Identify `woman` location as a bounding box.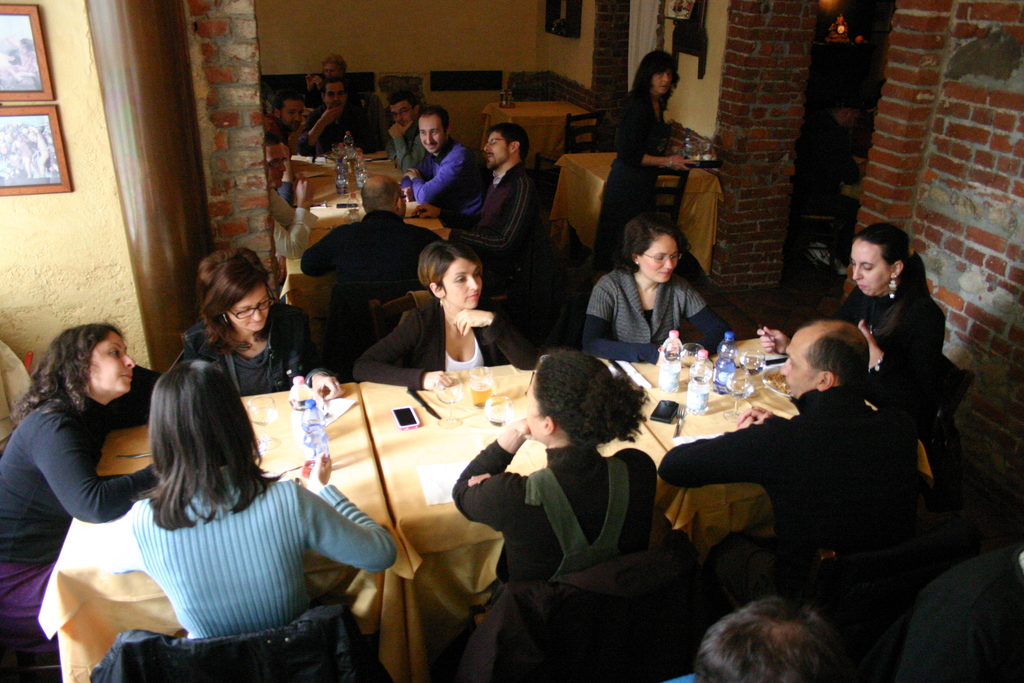
177 247 343 404.
